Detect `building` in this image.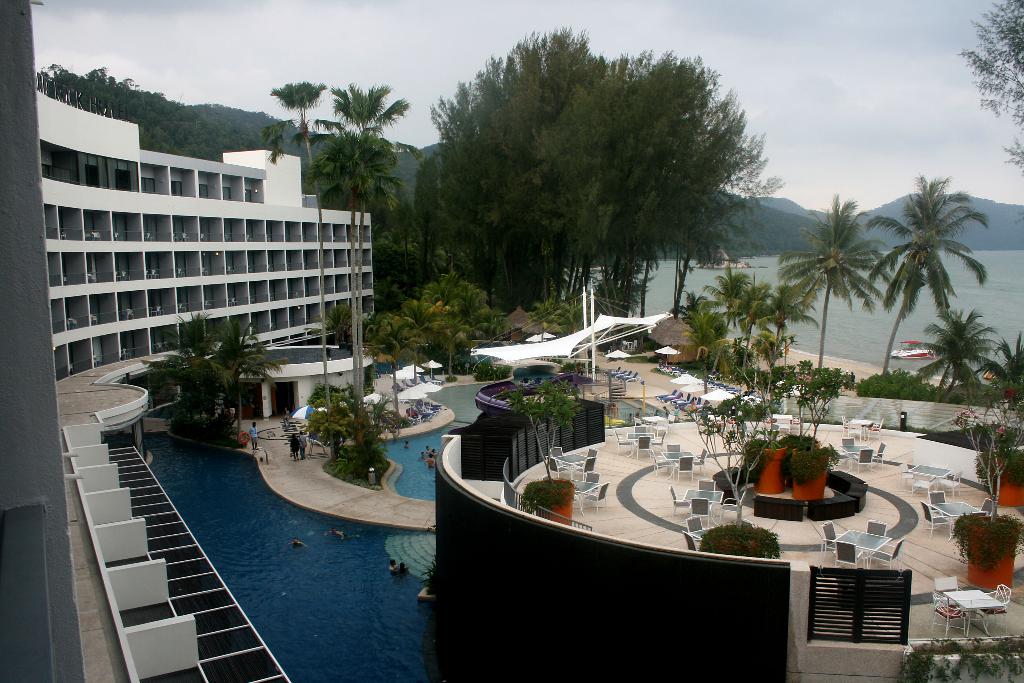
Detection: box(10, 103, 383, 407).
